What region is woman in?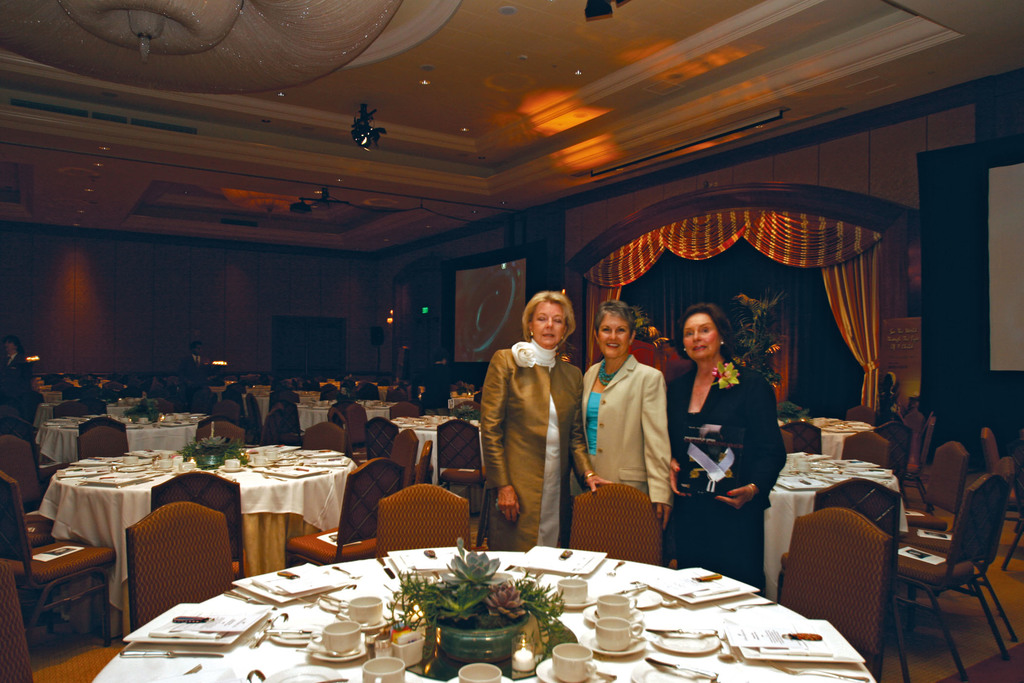
[left=654, top=299, right=780, bottom=603].
